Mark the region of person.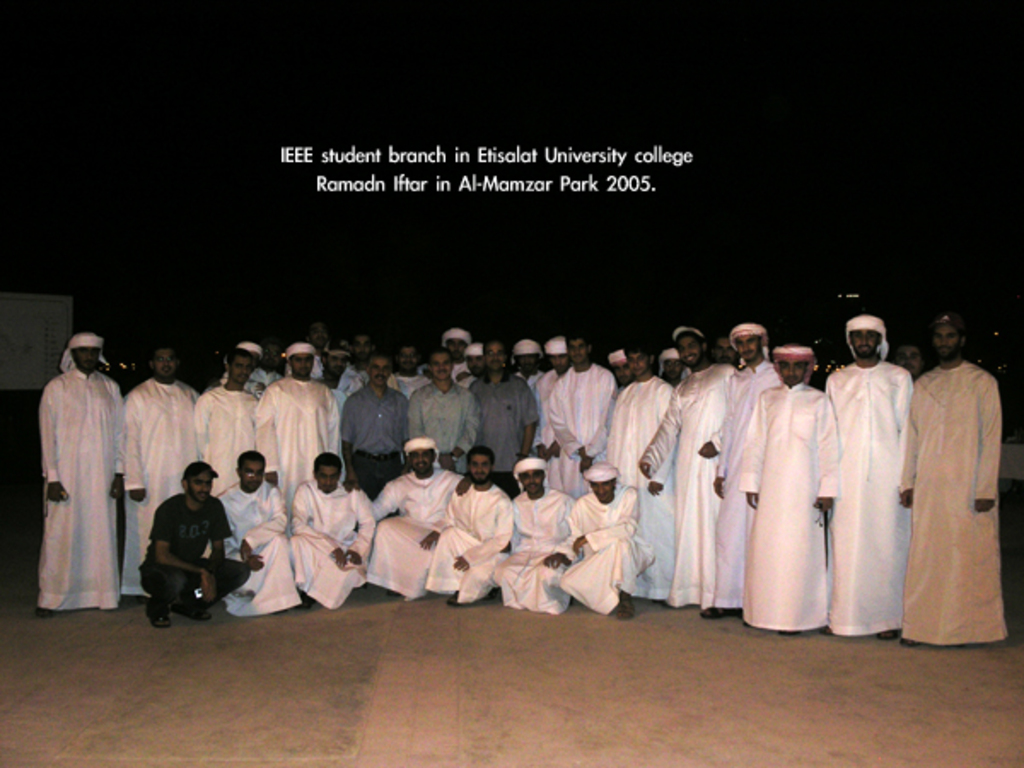
Region: (x1=222, y1=449, x2=300, y2=618).
